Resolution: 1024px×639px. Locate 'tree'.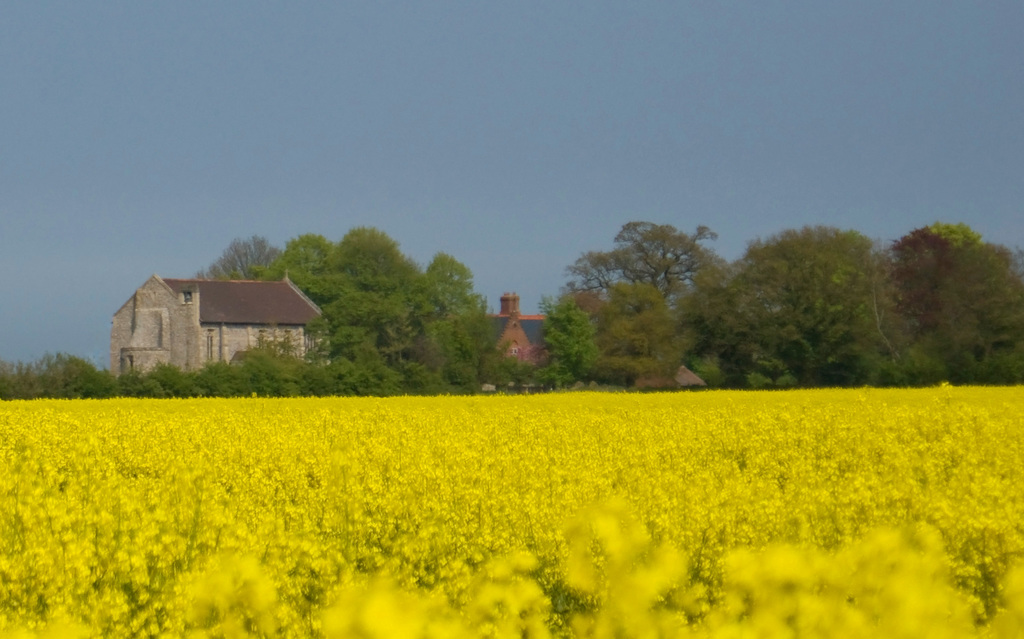
565:221:730:301.
